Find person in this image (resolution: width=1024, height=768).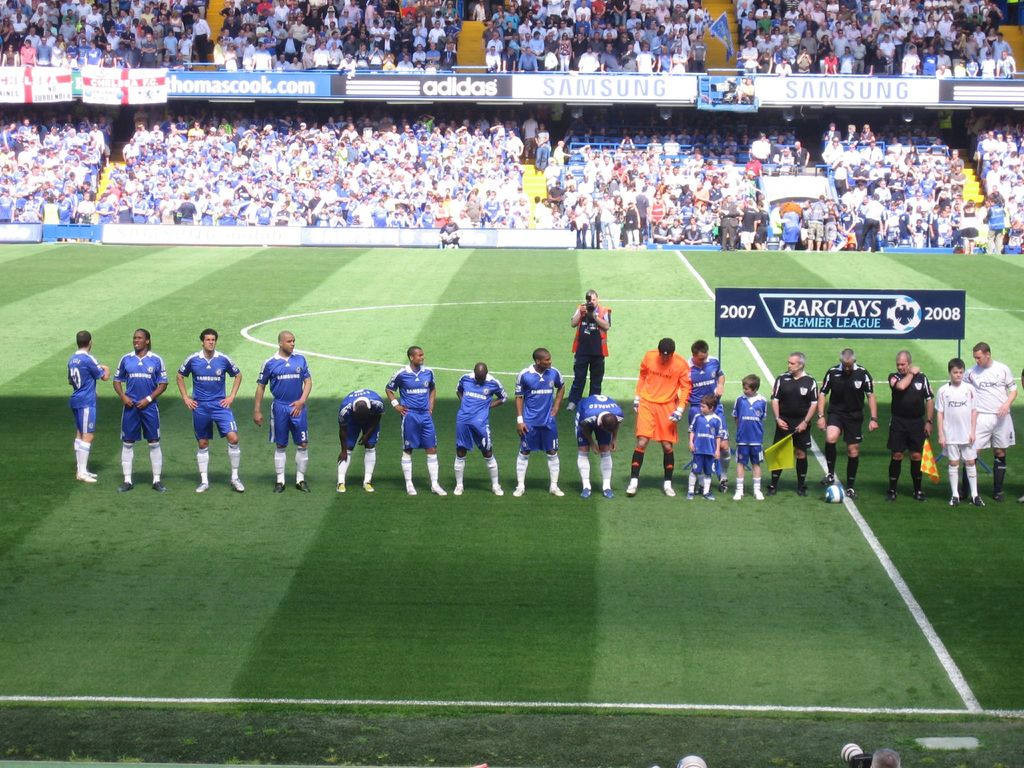
crop(569, 199, 589, 246).
